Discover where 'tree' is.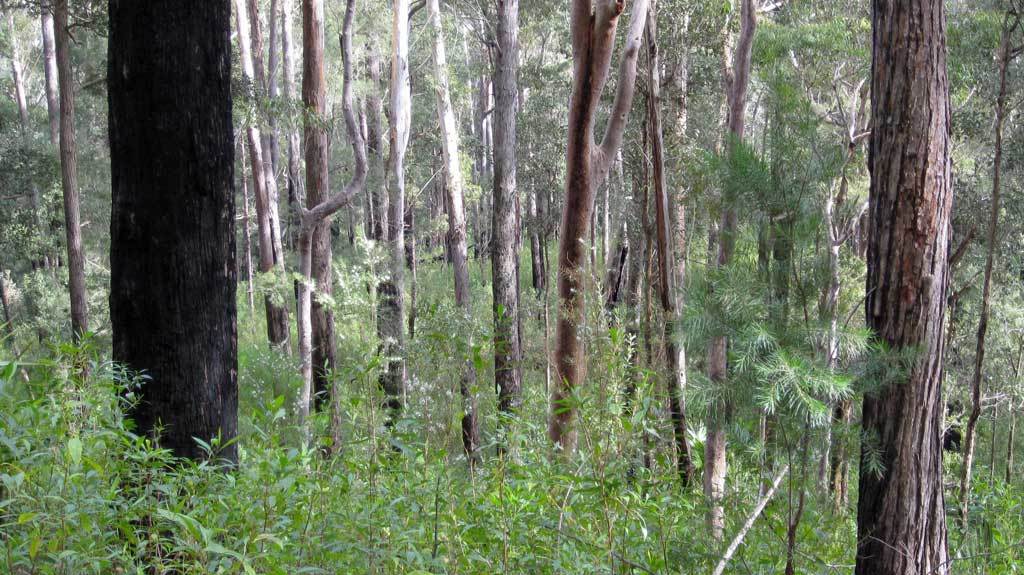
Discovered at BBox(0, 0, 119, 463).
